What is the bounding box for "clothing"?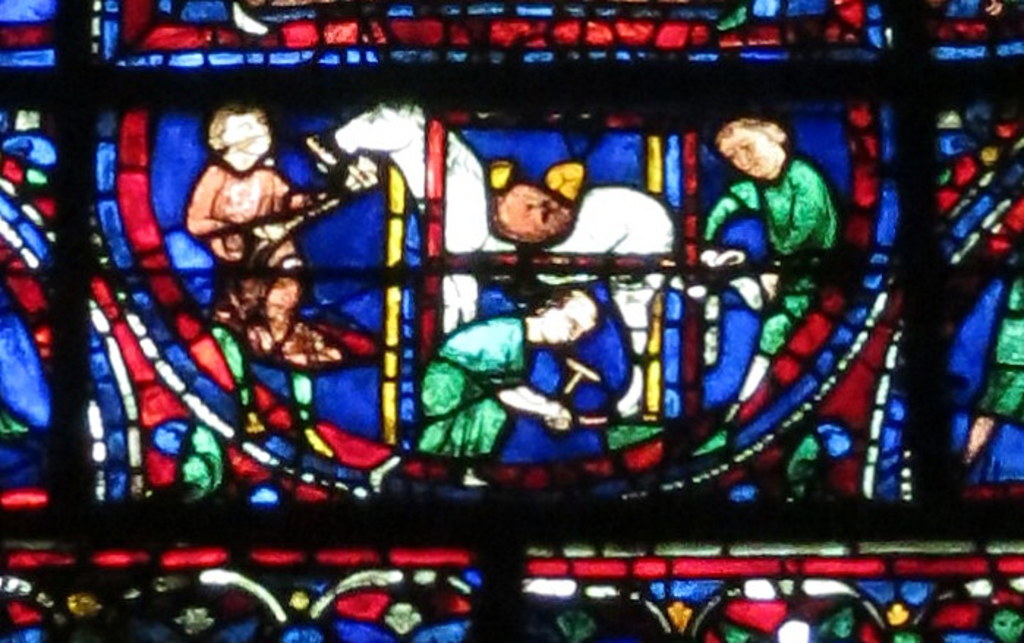
183, 154, 305, 335.
